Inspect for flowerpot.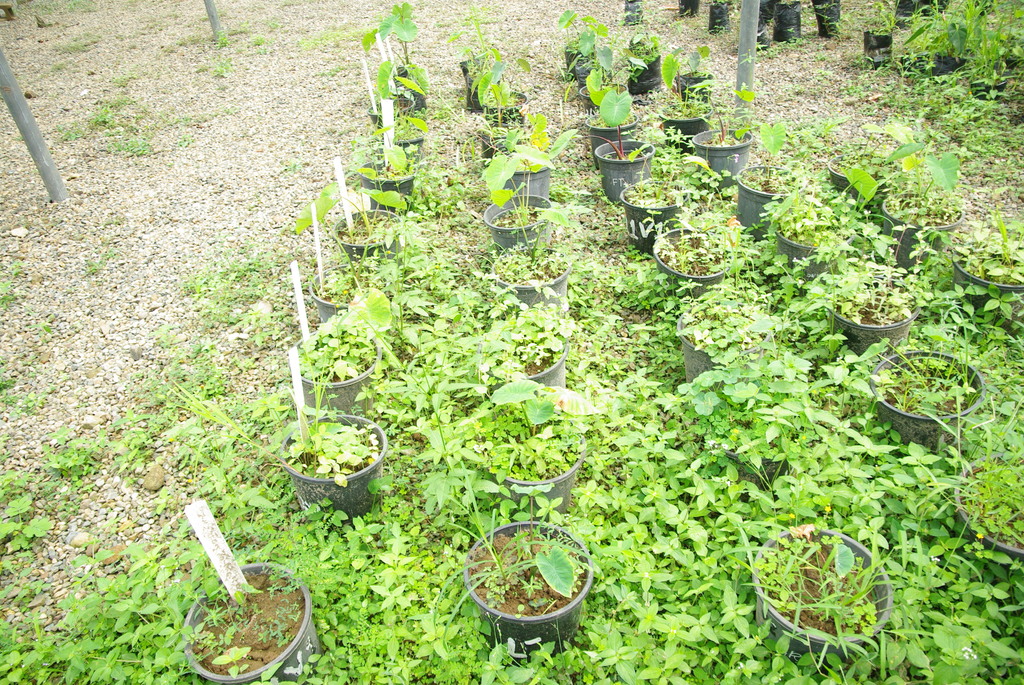
Inspection: pyautogui.locateOnScreen(896, 0, 921, 28).
